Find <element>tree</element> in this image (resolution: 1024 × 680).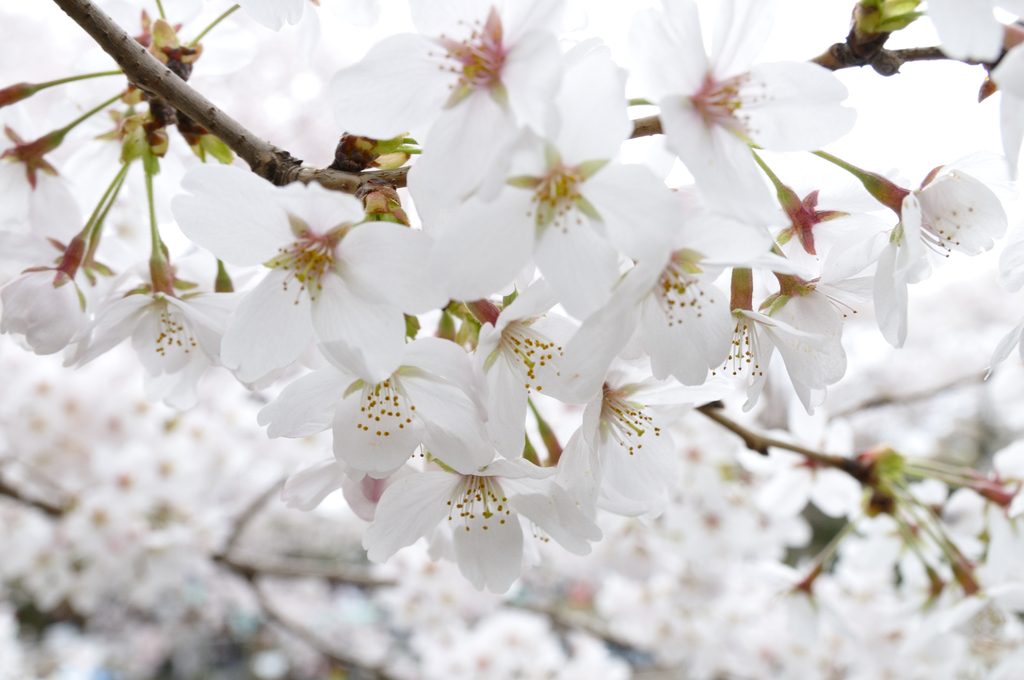
box(24, 0, 1023, 636).
